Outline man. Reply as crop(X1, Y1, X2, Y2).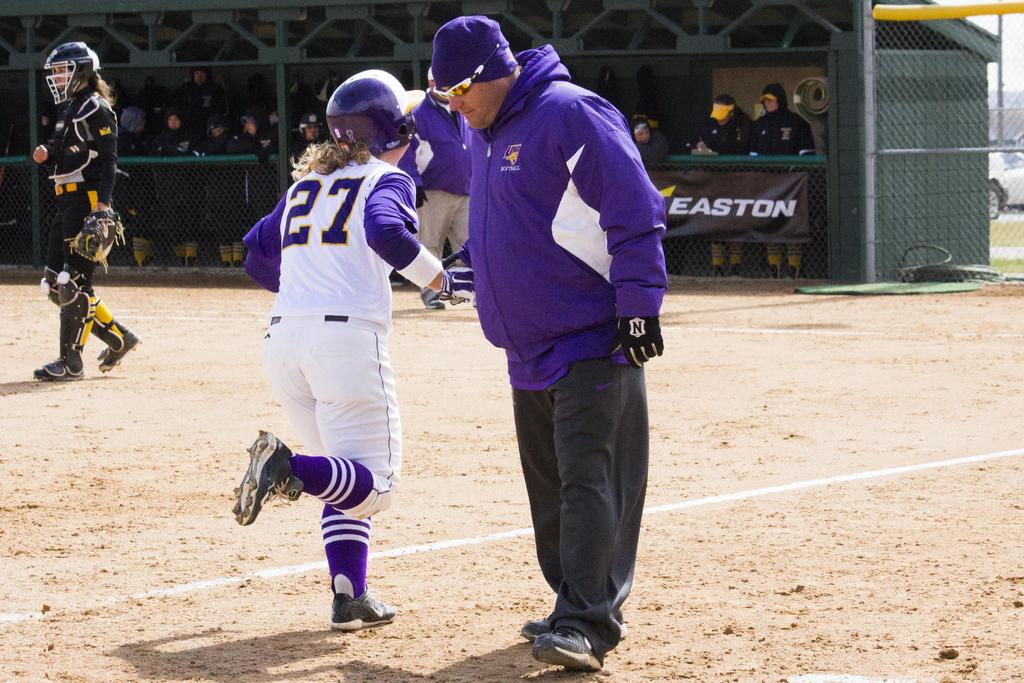
crop(691, 96, 756, 276).
